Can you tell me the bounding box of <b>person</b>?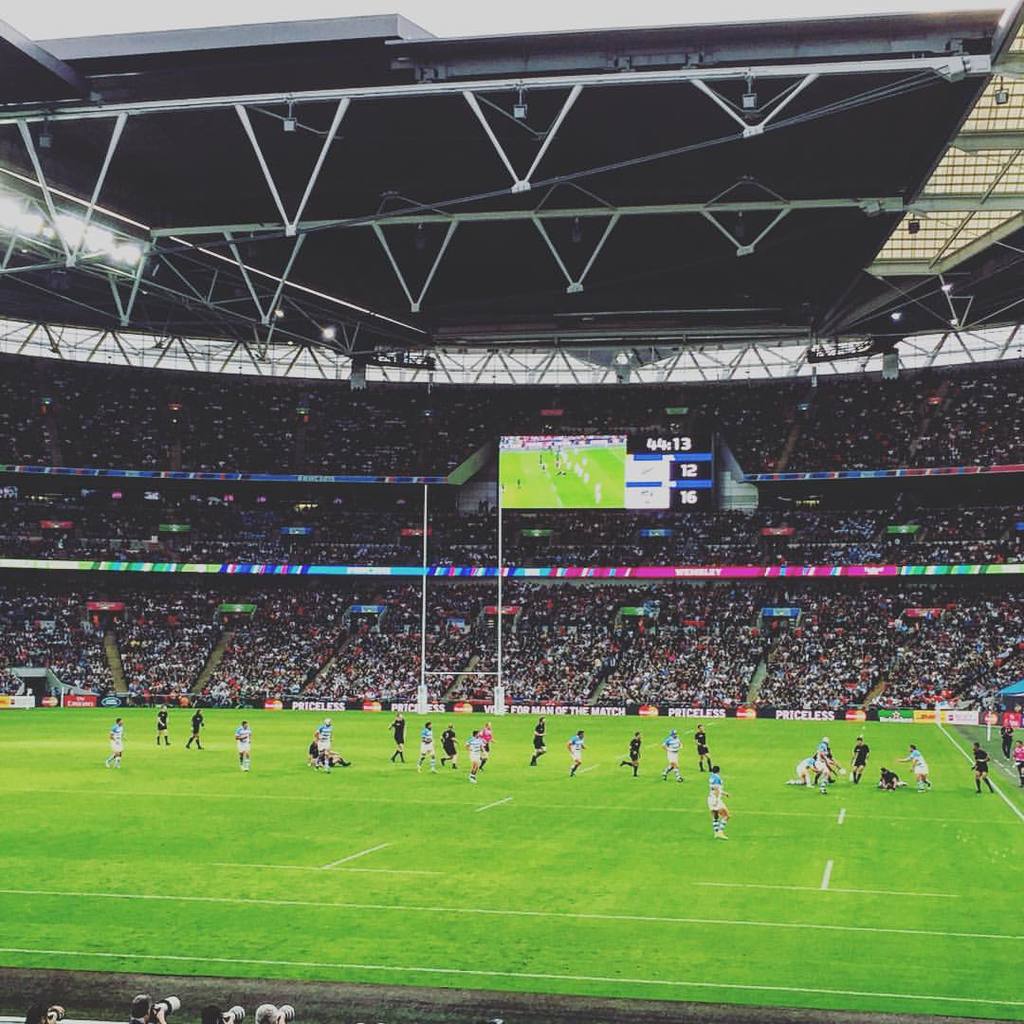
box(704, 764, 728, 838).
